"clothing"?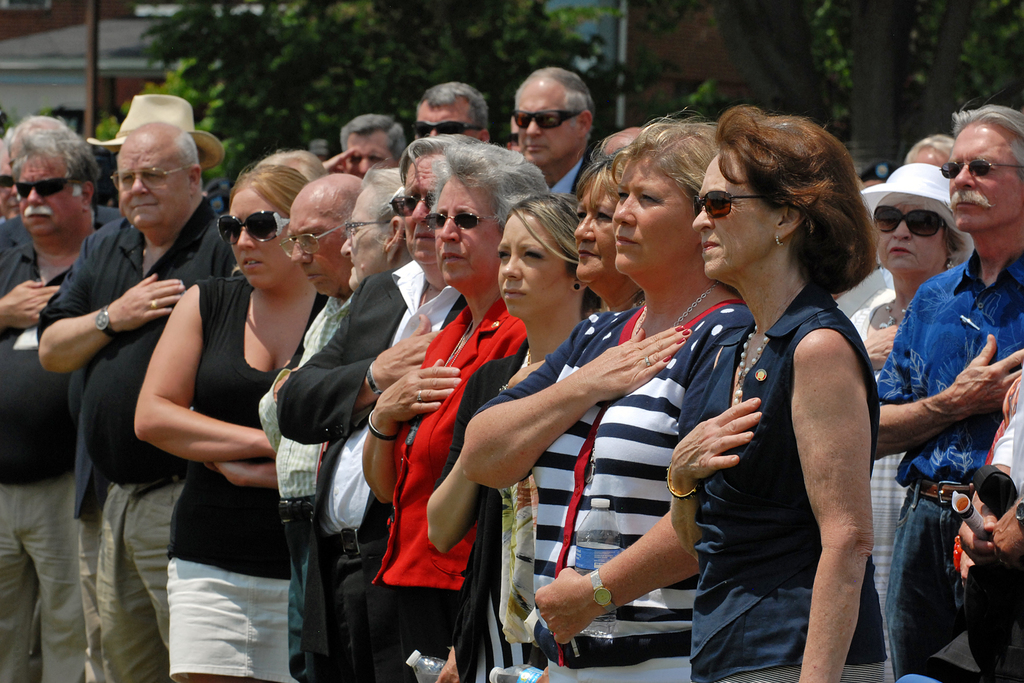
bbox=[497, 302, 762, 682]
